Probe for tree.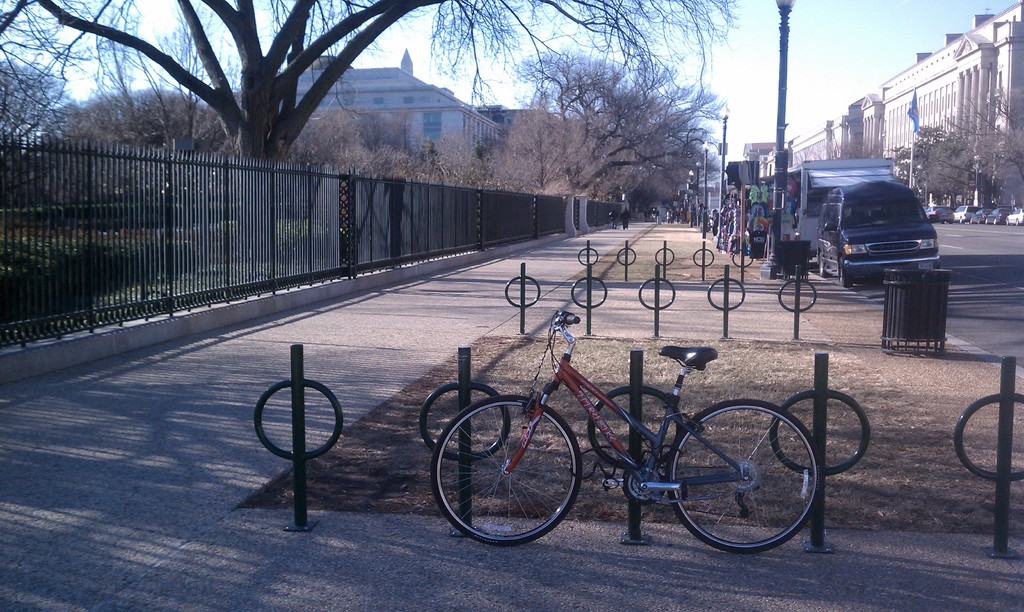
Probe result: (x1=893, y1=117, x2=957, y2=209).
